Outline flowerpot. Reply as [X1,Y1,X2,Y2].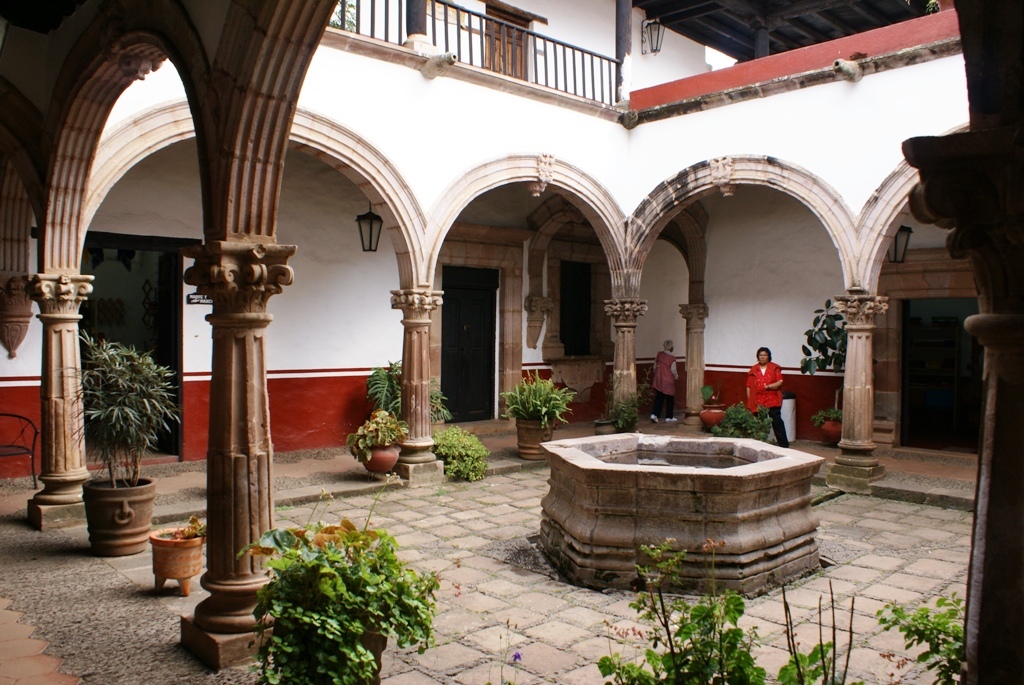
[822,414,843,448].
